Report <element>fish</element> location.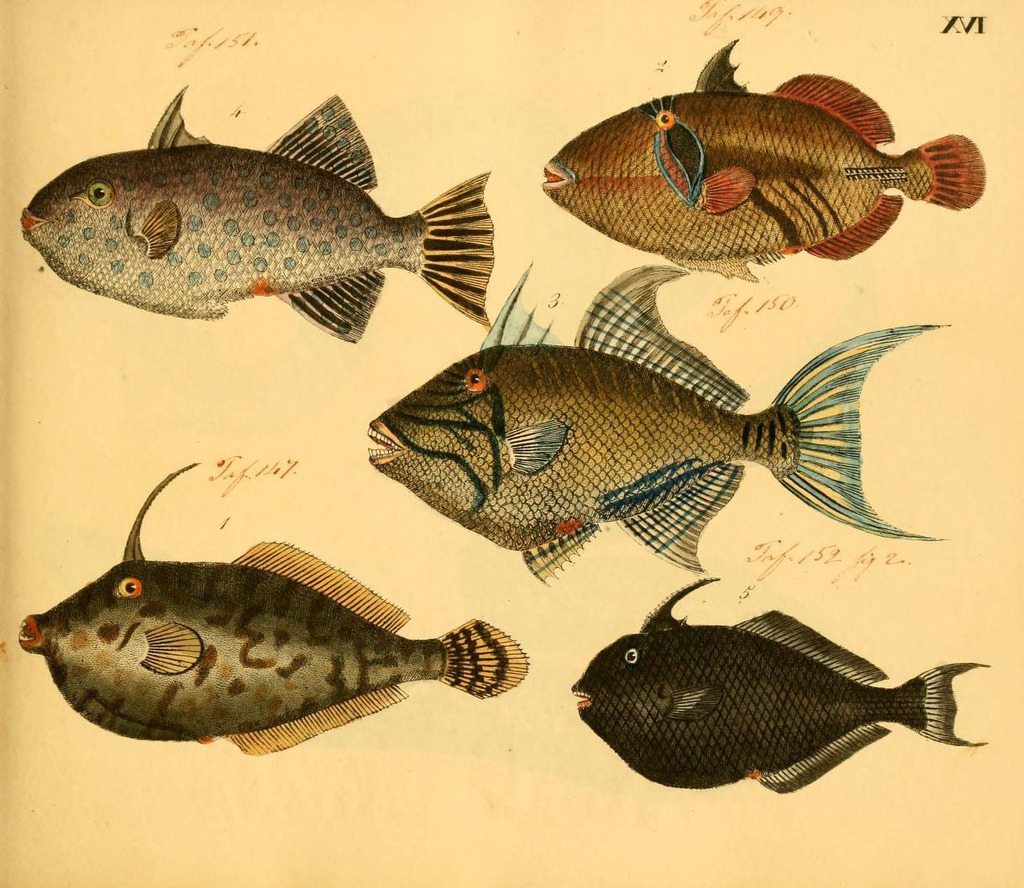
Report: {"x1": 370, "y1": 261, "x2": 957, "y2": 584}.
